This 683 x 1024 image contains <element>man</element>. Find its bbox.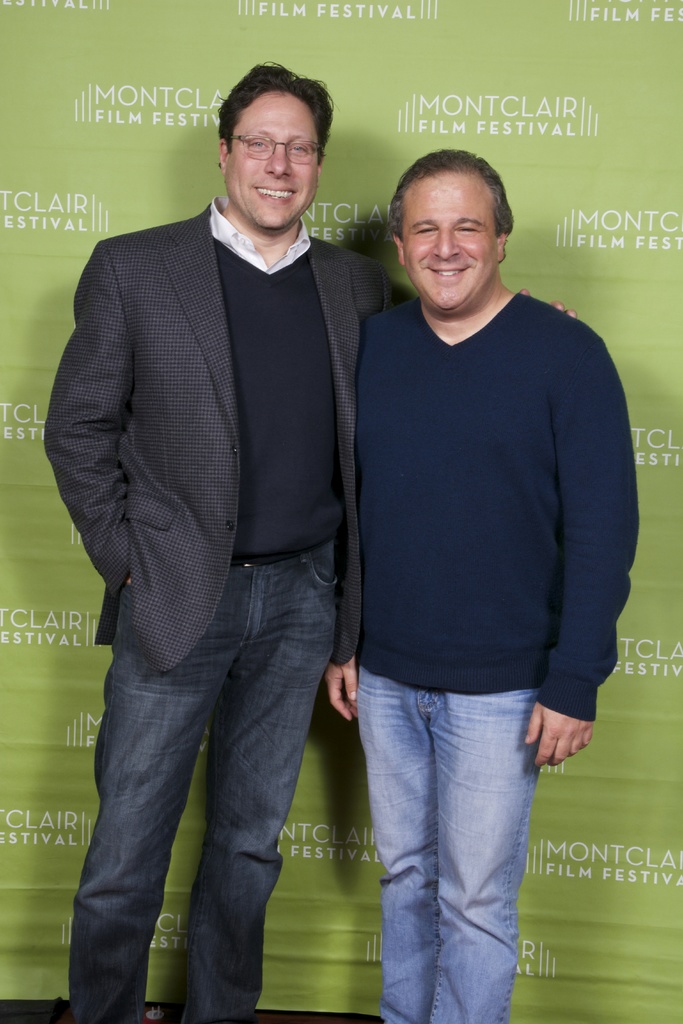
x1=318 y1=147 x2=635 y2=1023.
